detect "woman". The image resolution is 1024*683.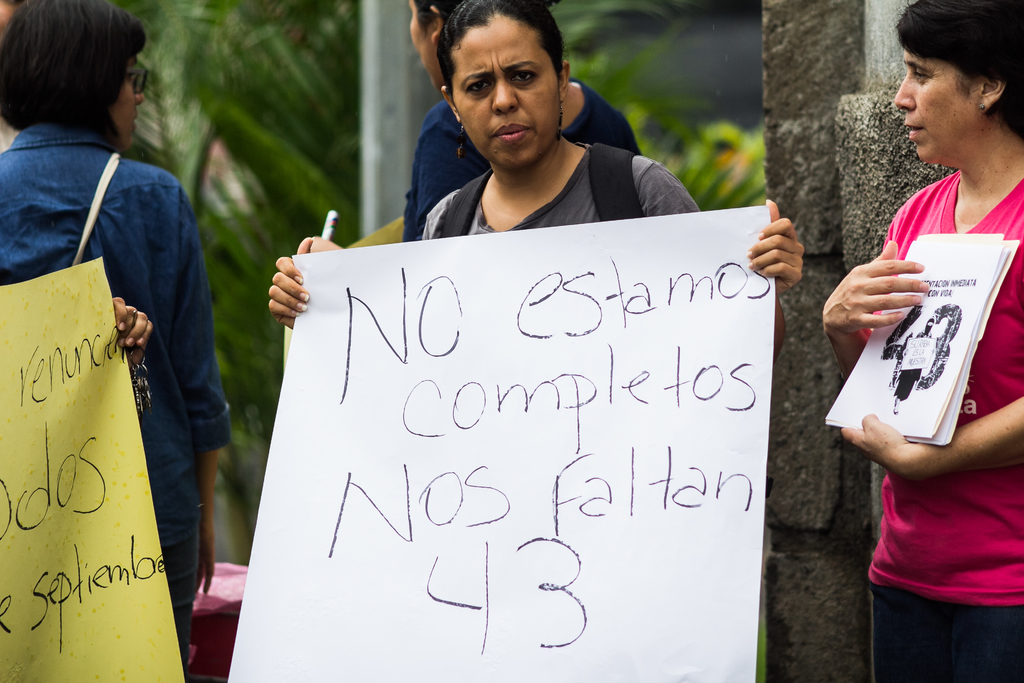
3,0,221,682.
